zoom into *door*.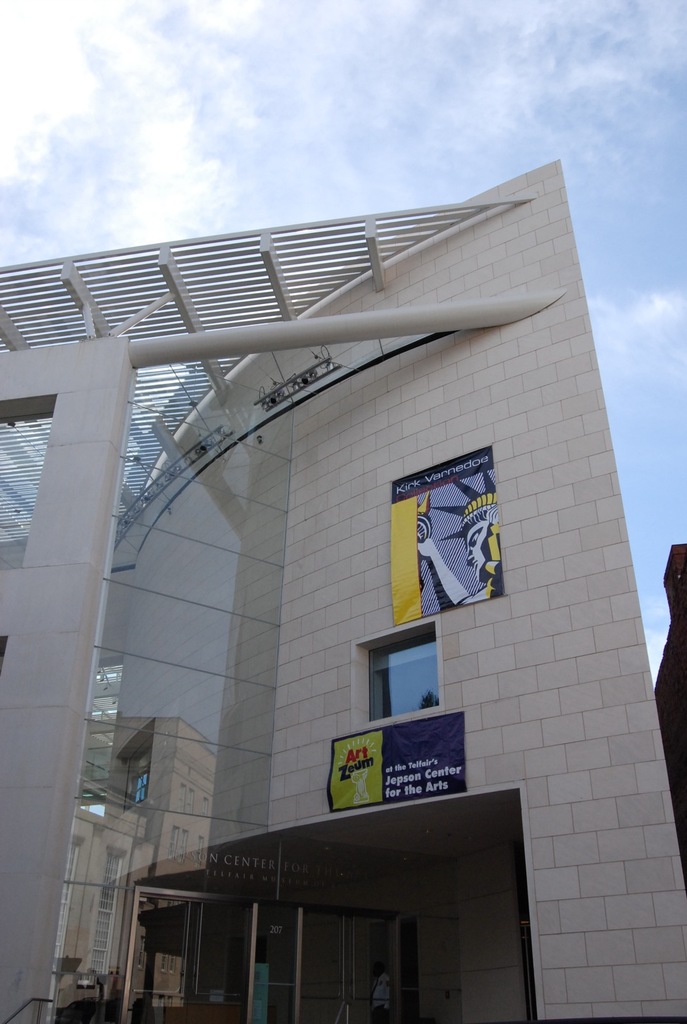
Zoom target: [x1=116, y1=888, x2=273, y2=1023].
